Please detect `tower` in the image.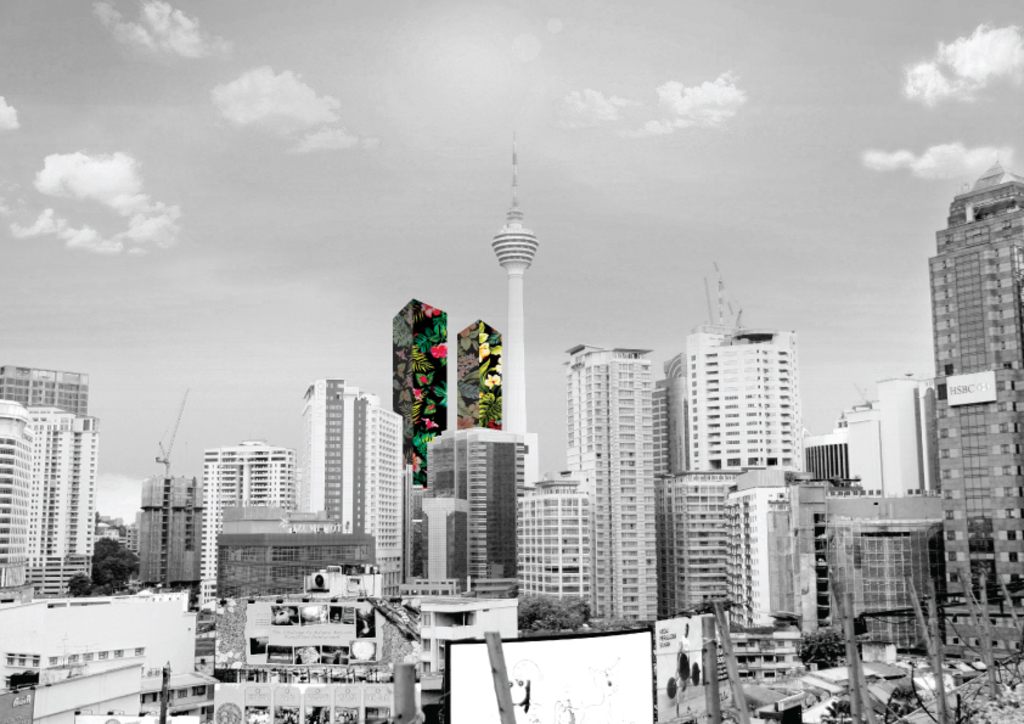
410:494:467:594.
